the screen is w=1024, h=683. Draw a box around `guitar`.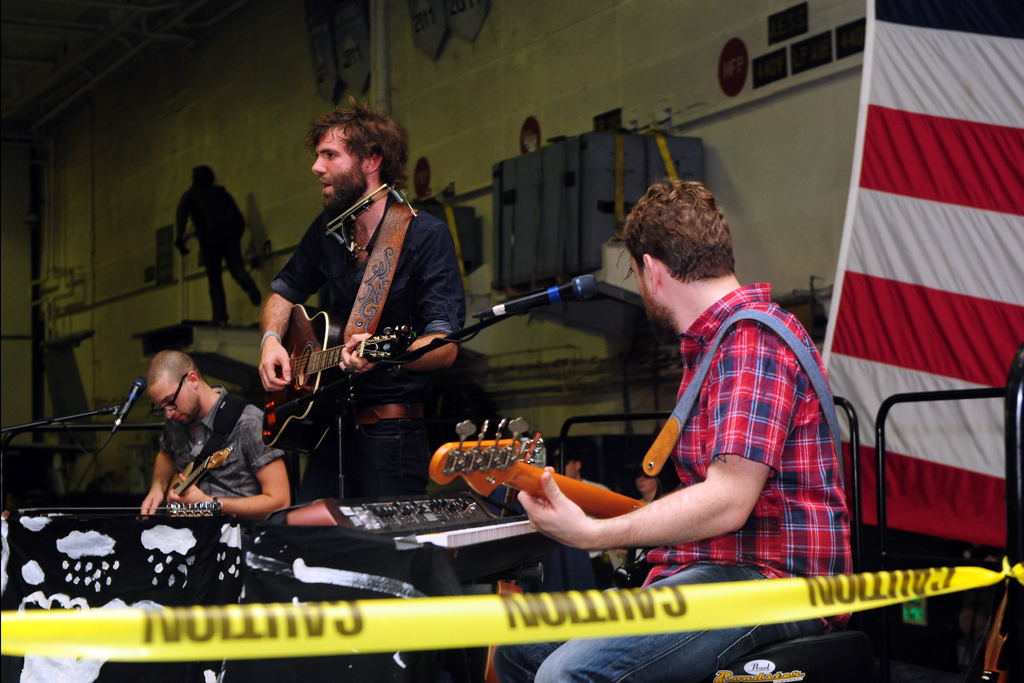
locate(164, 445, 234, 503).
